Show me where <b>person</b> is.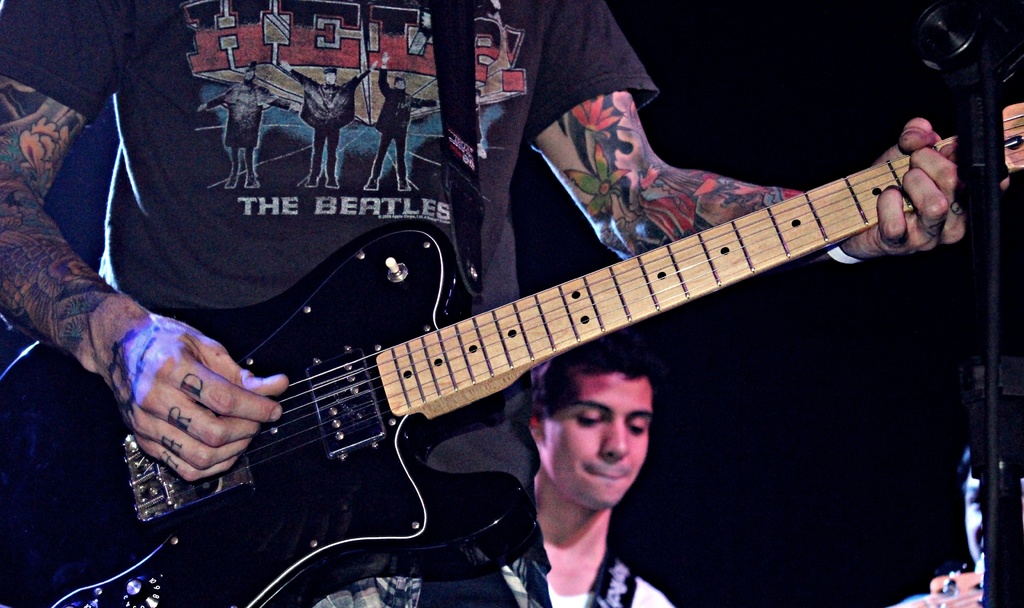
<b>person</b> is at <bbox>0, 0, 969, 607</bbox>.
